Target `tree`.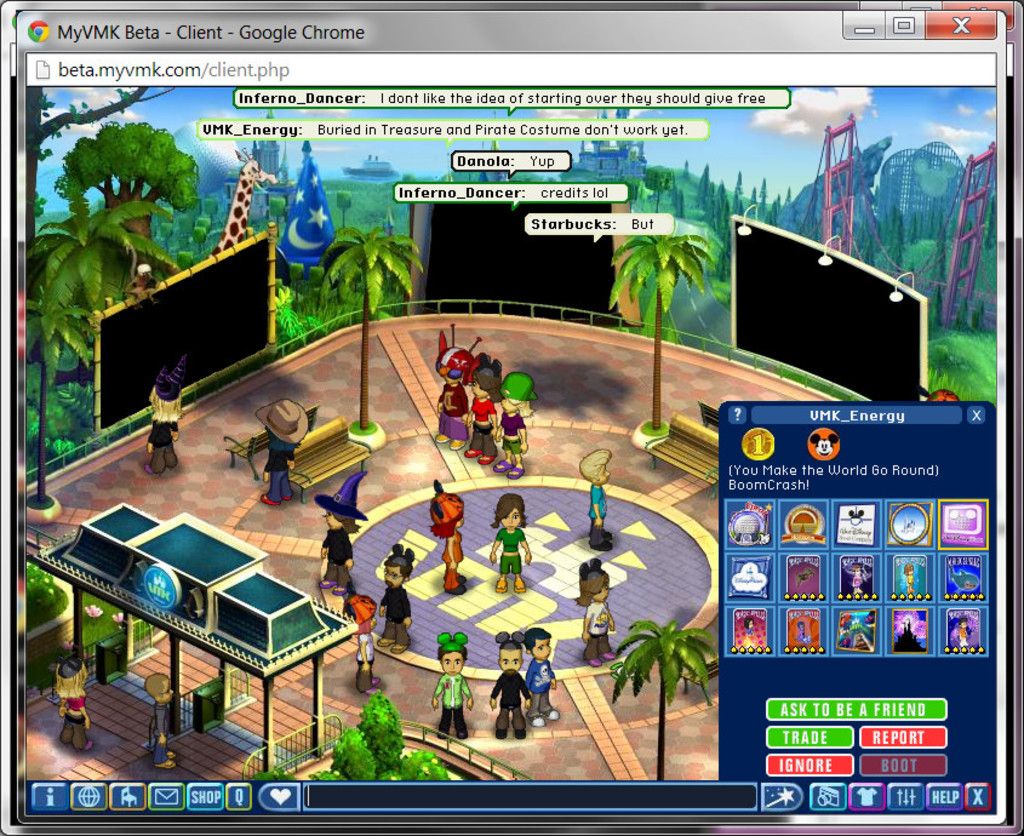
Target region: (x1=321, y1=227, x2=423, y2=428).
